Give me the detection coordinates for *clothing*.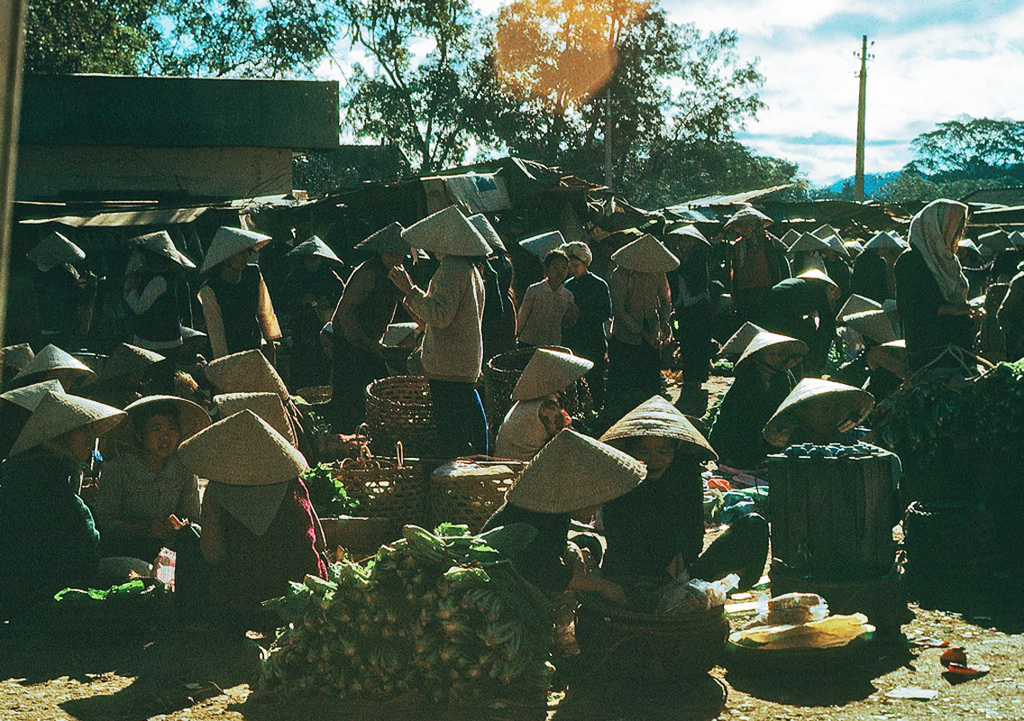
(395, 221, 499, 415).
